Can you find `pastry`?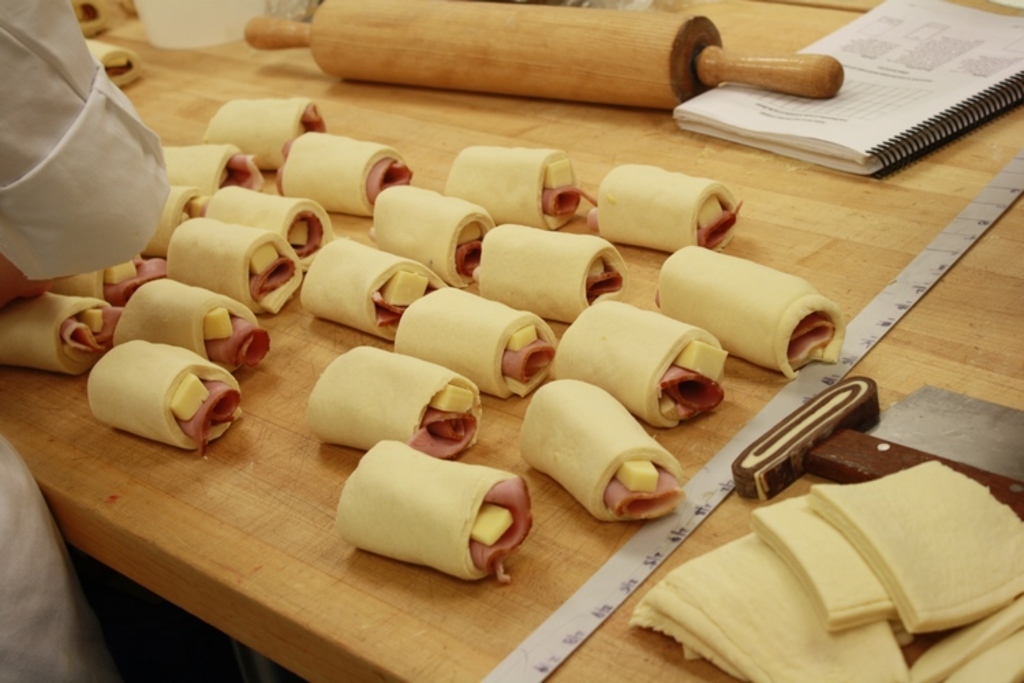
Yes, bounding box: x1=520, y1=380, x2=685, y2=520.
